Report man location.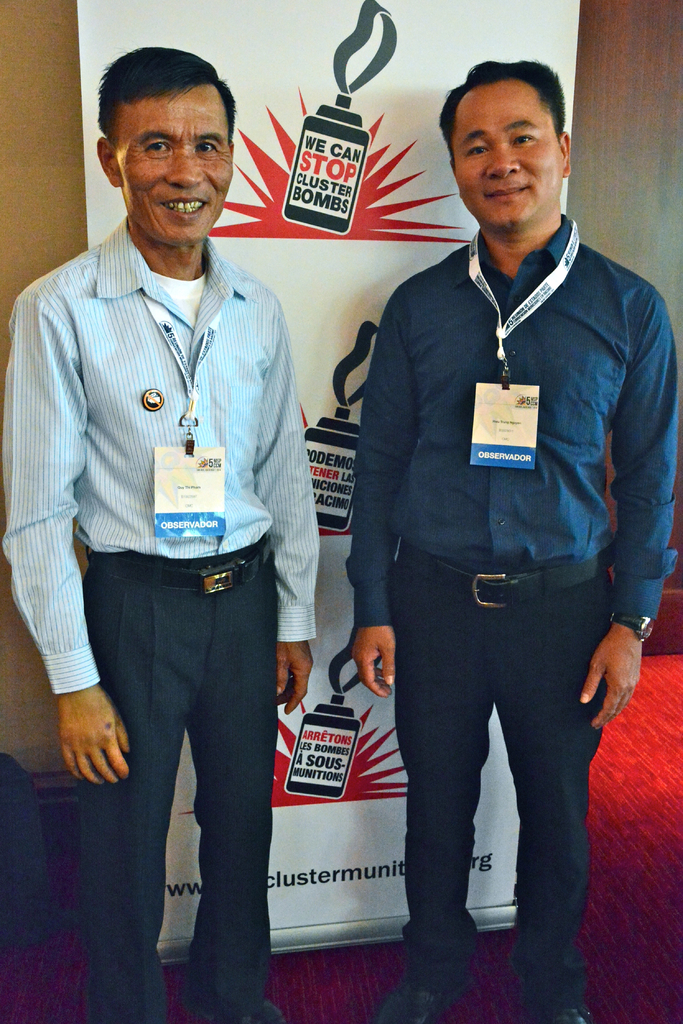
Report: 0/45/332/1023.
